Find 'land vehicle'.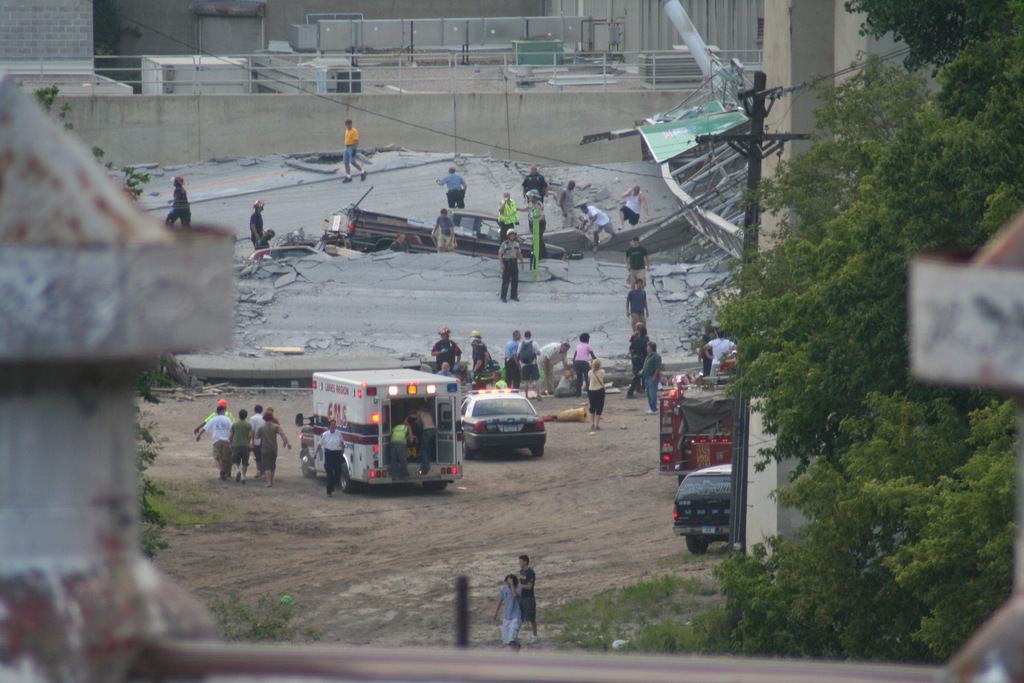
bbox=(670, 459, 732, 555).
